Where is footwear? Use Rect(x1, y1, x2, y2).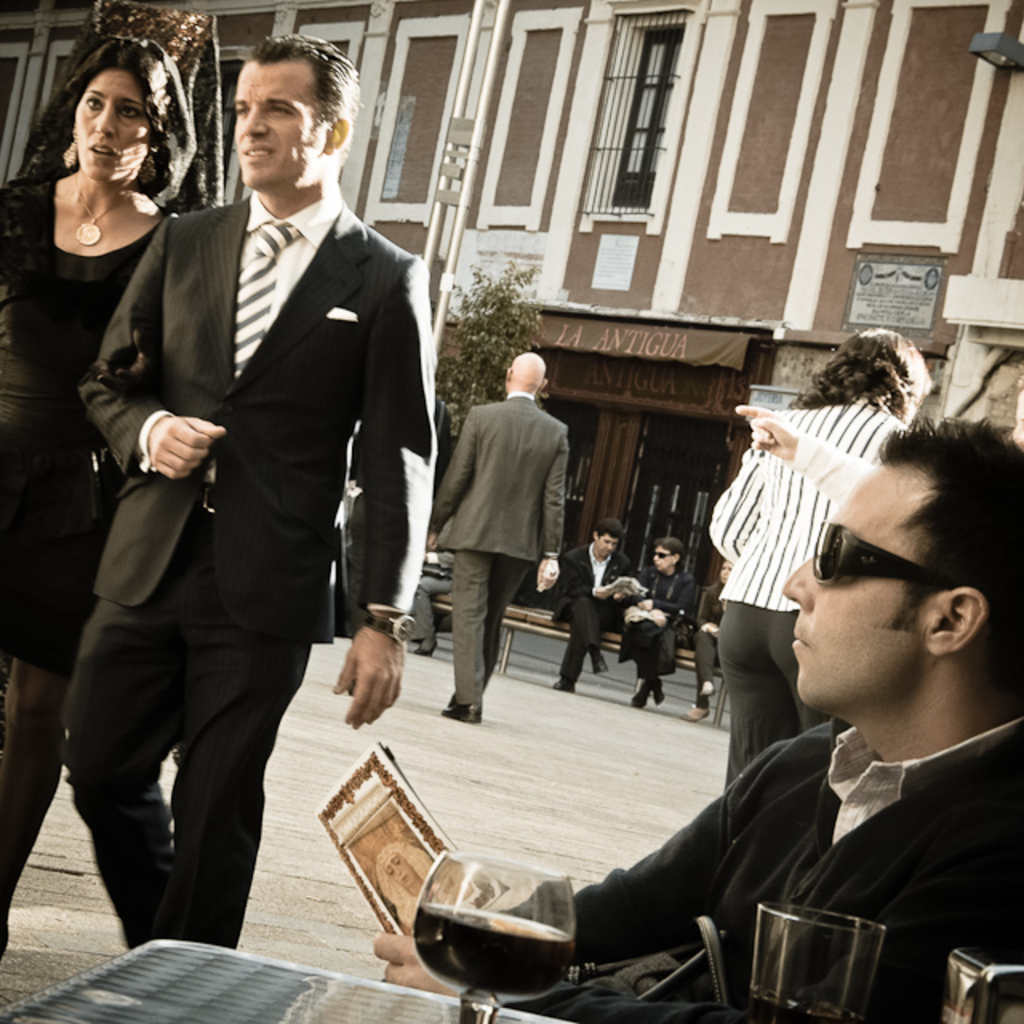
Rect(414, 635, 438, 661).
